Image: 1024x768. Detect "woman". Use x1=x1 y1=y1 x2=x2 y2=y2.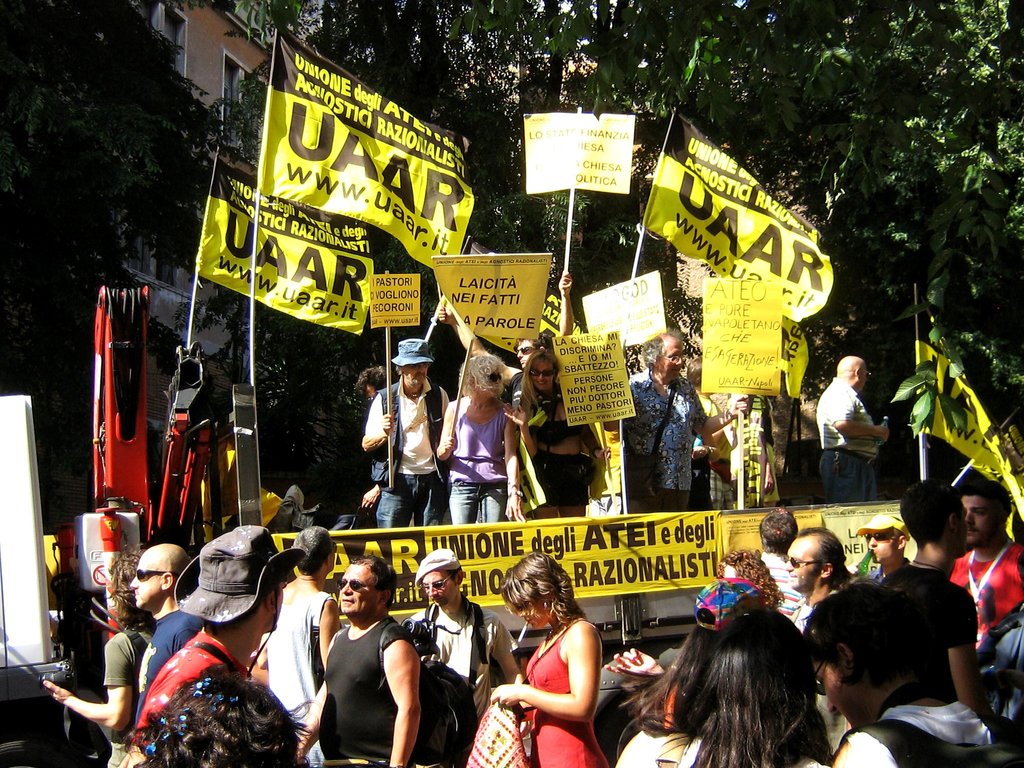
x1=491 y1=550 x2=625 y2=767.
